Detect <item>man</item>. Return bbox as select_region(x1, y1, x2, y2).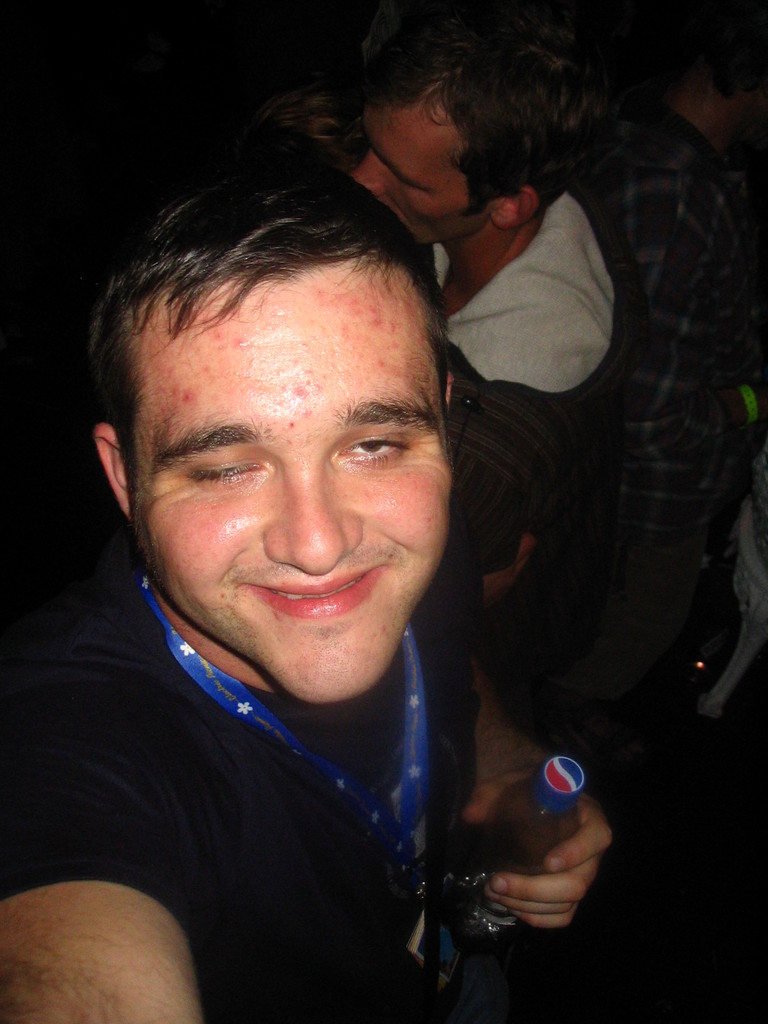
select_region(344, 0, 622, 658).
